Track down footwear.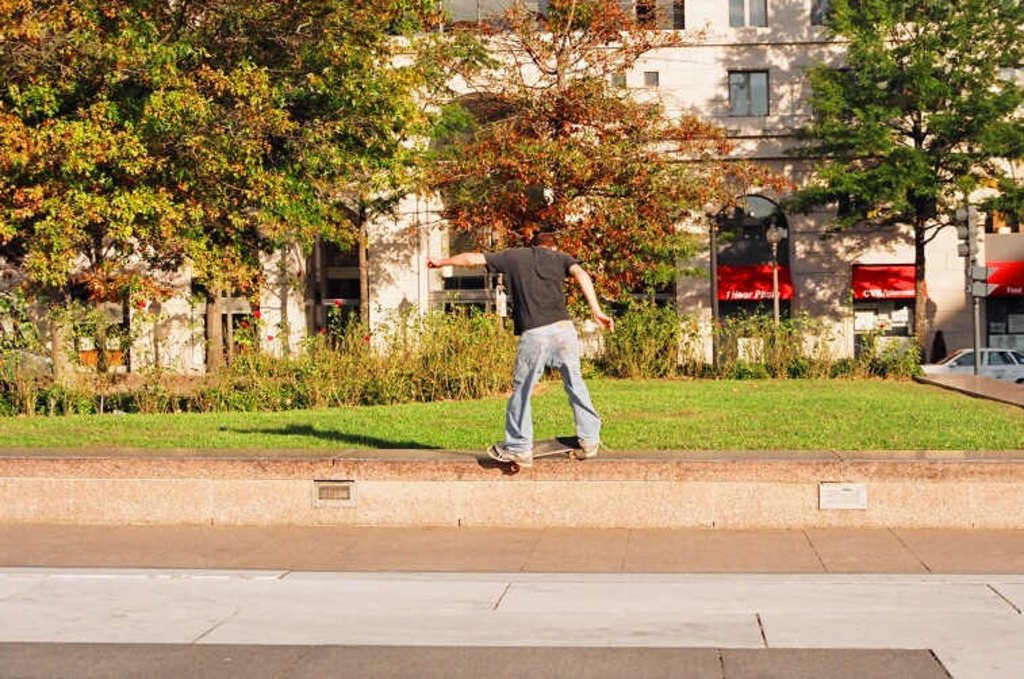
Tracked to bbox(484, 445, 536, 469).
